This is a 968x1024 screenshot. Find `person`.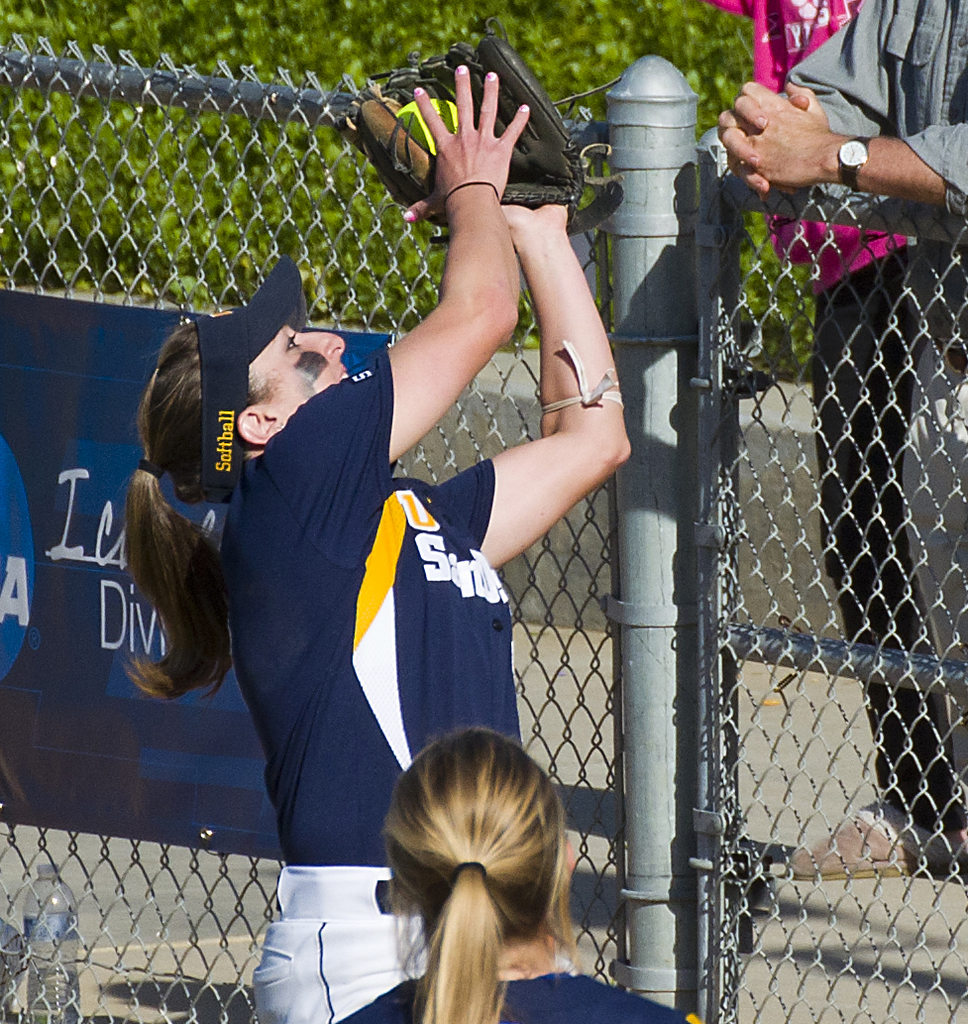
Bounding box: box=[125, 52, 633, 1023].
